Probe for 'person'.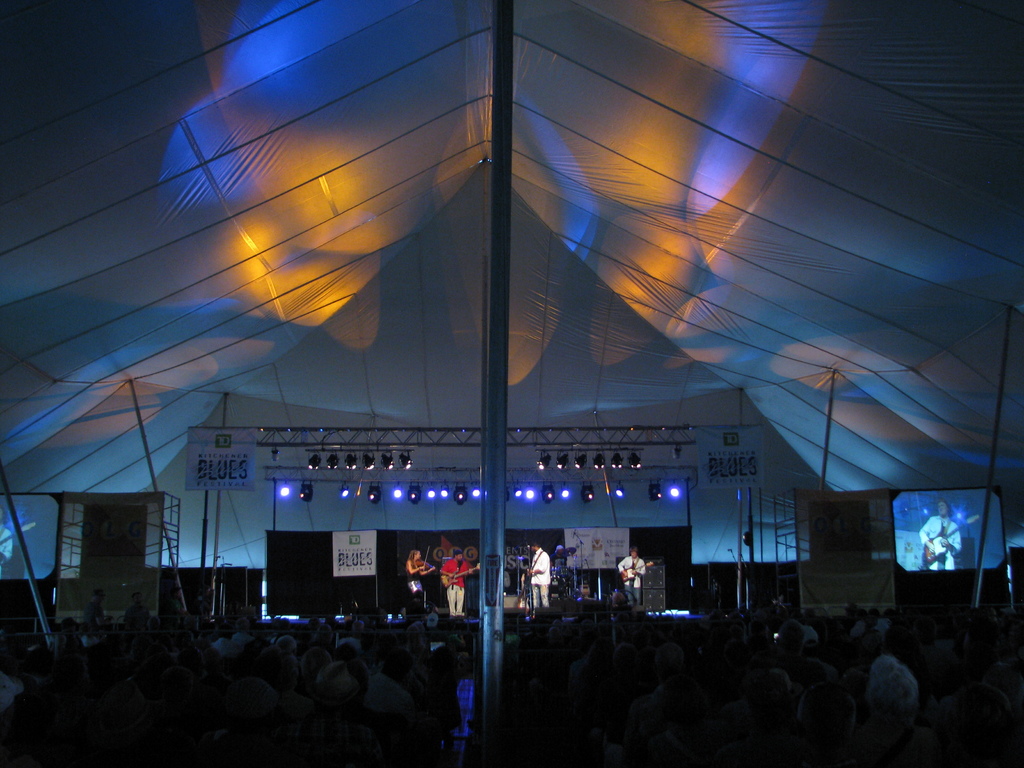
Probe result: l=408, t=548, r=431, b=607.
